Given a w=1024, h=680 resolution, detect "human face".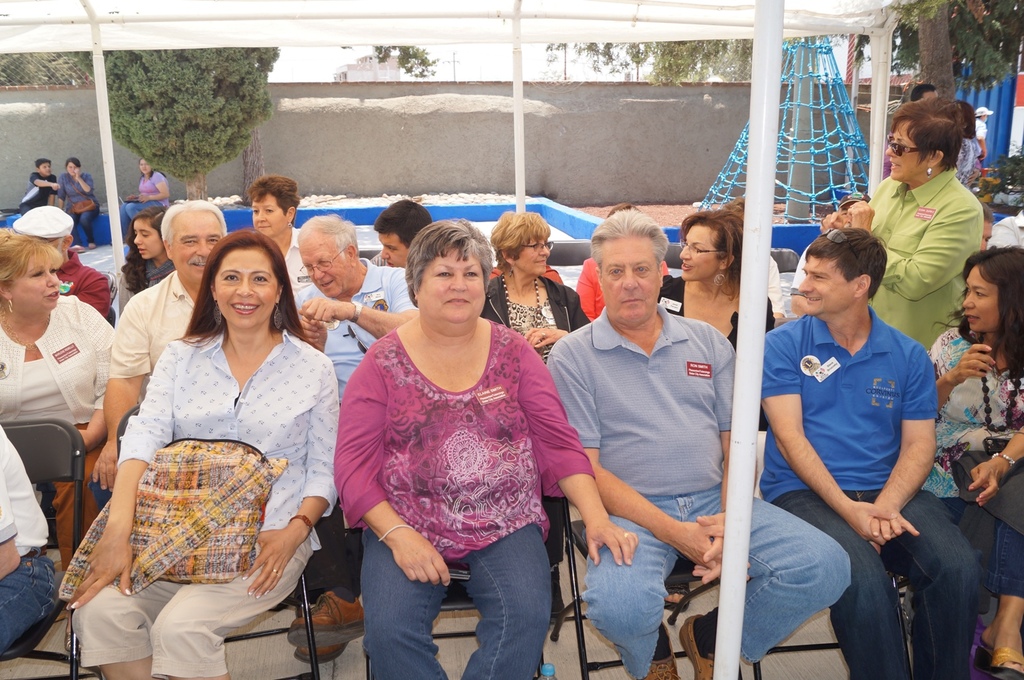
[379,231,409,267].
